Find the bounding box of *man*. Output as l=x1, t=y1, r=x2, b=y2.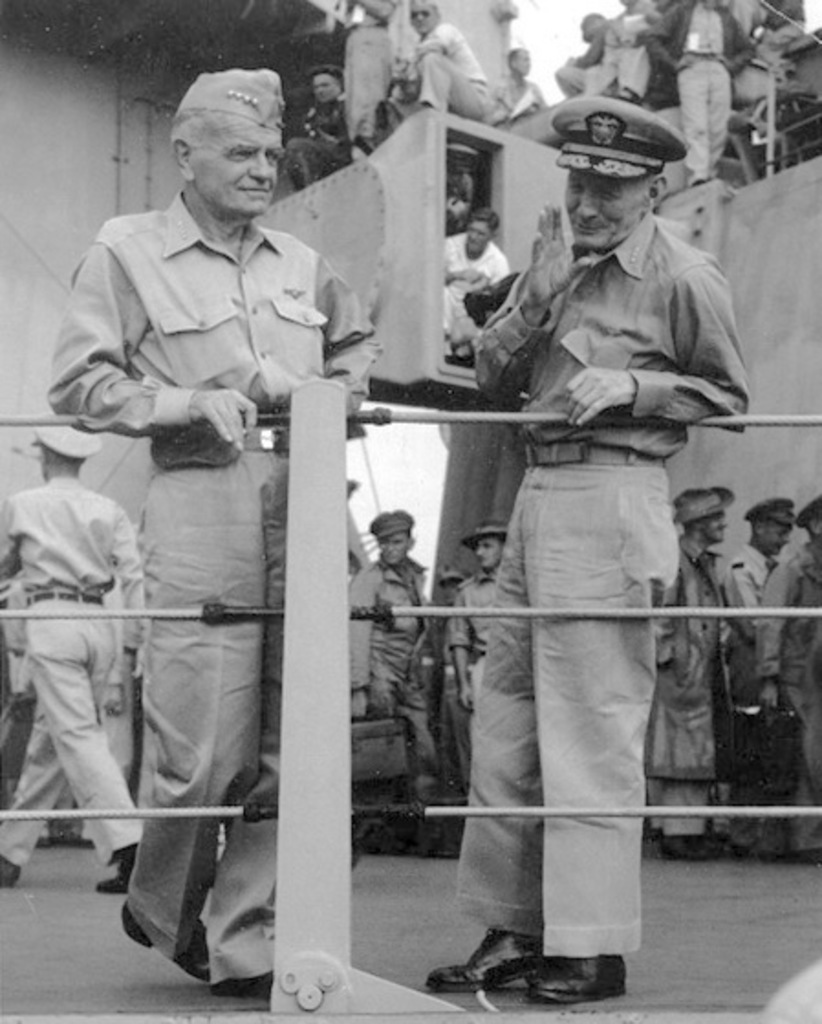
l=342, t=507, r=449, b=855.
